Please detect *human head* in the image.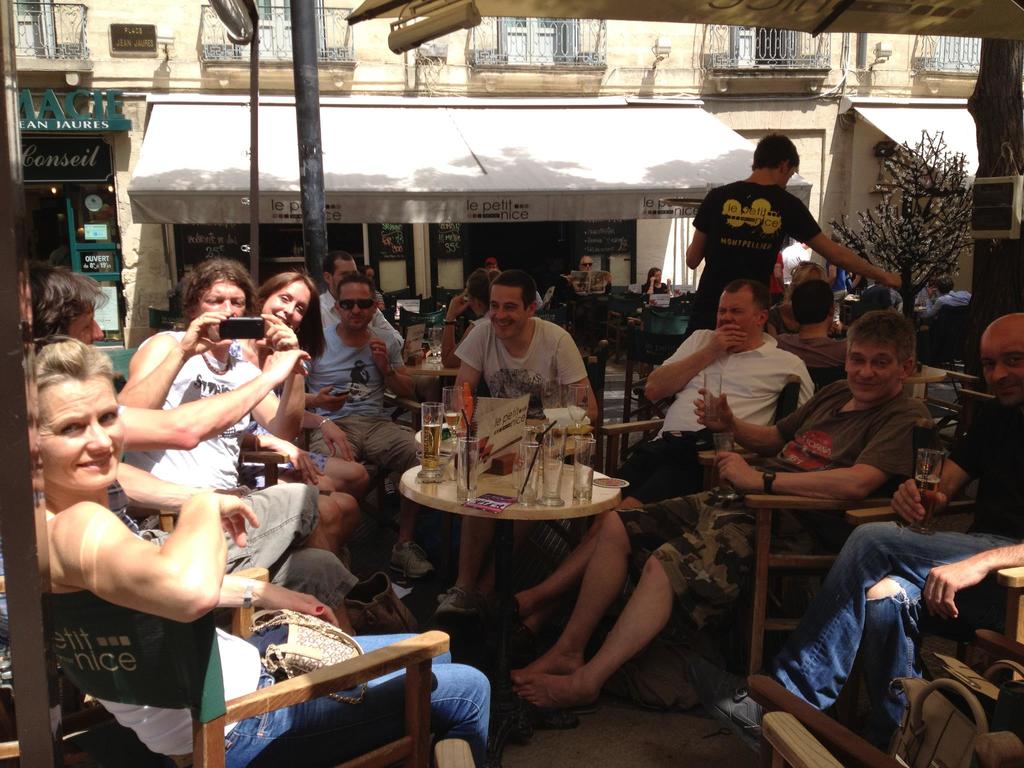
box=[788, 259, 828, 292].
